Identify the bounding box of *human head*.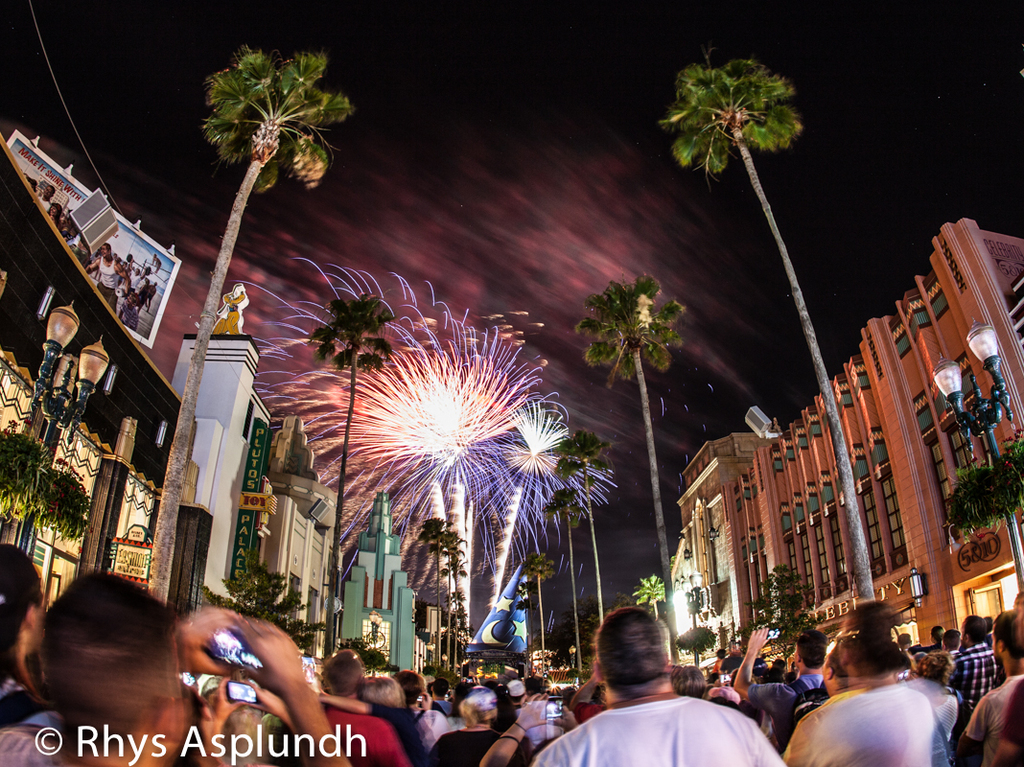
<box>40,575,181,754</box>.
